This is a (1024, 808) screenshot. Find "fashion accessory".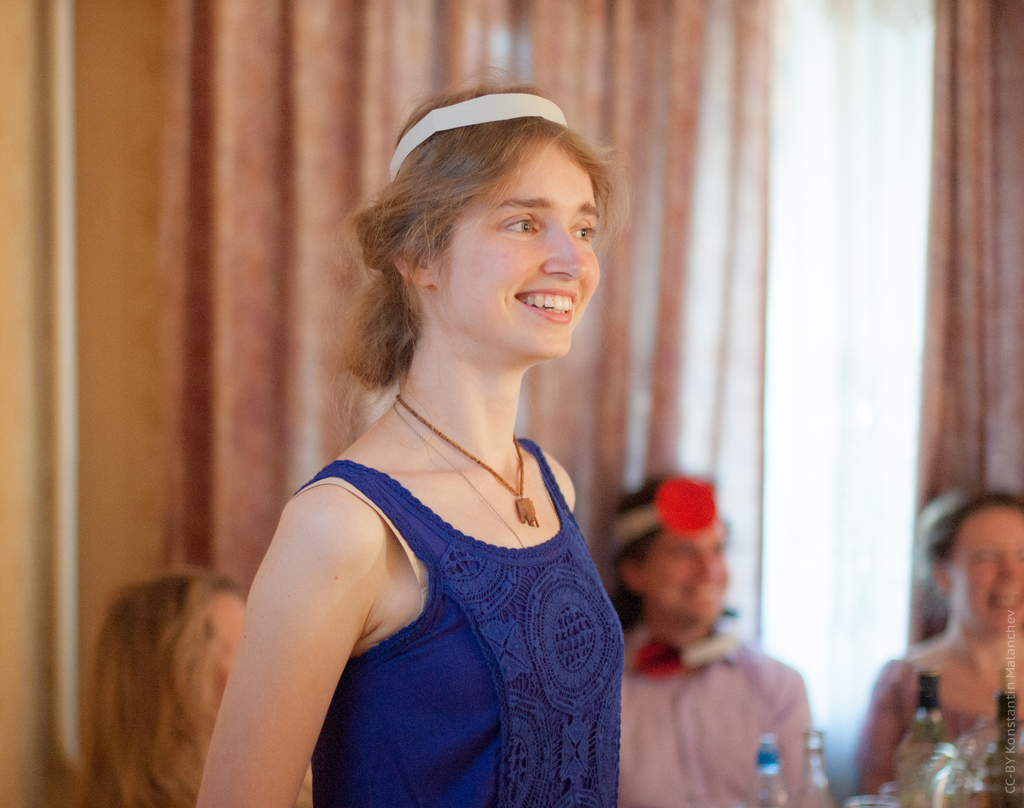
Bounding box: 389,93,570,187.
